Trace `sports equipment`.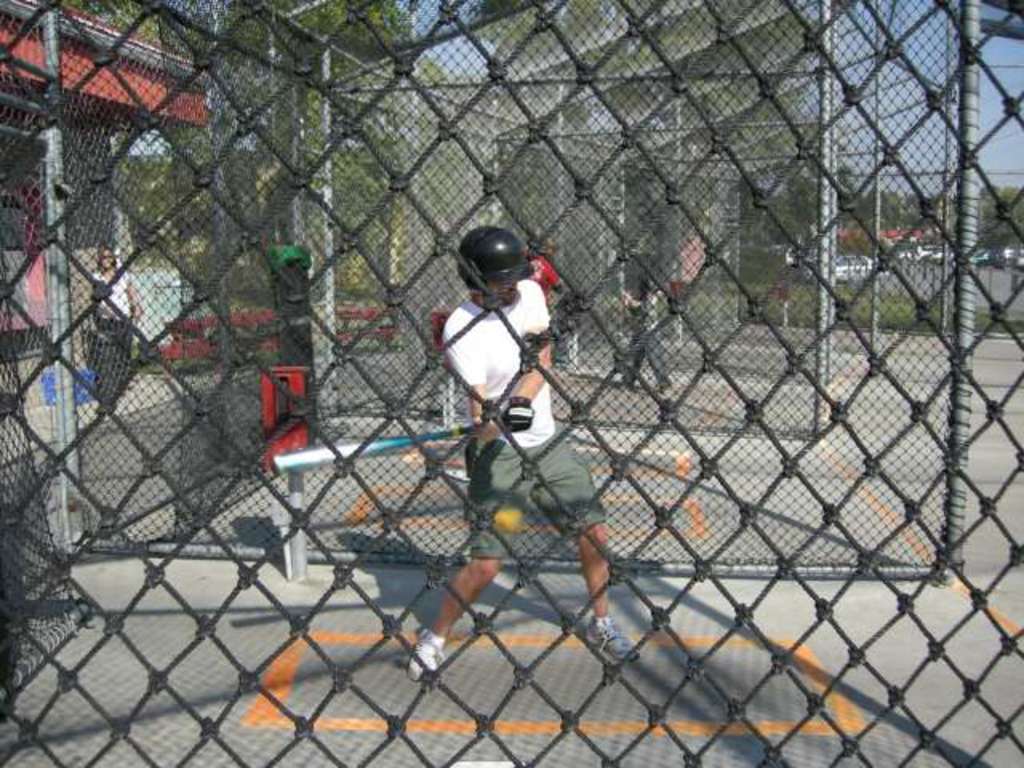
Traced to {"left": 272, "top": 422, "right": 472, "bottom": 477}.
